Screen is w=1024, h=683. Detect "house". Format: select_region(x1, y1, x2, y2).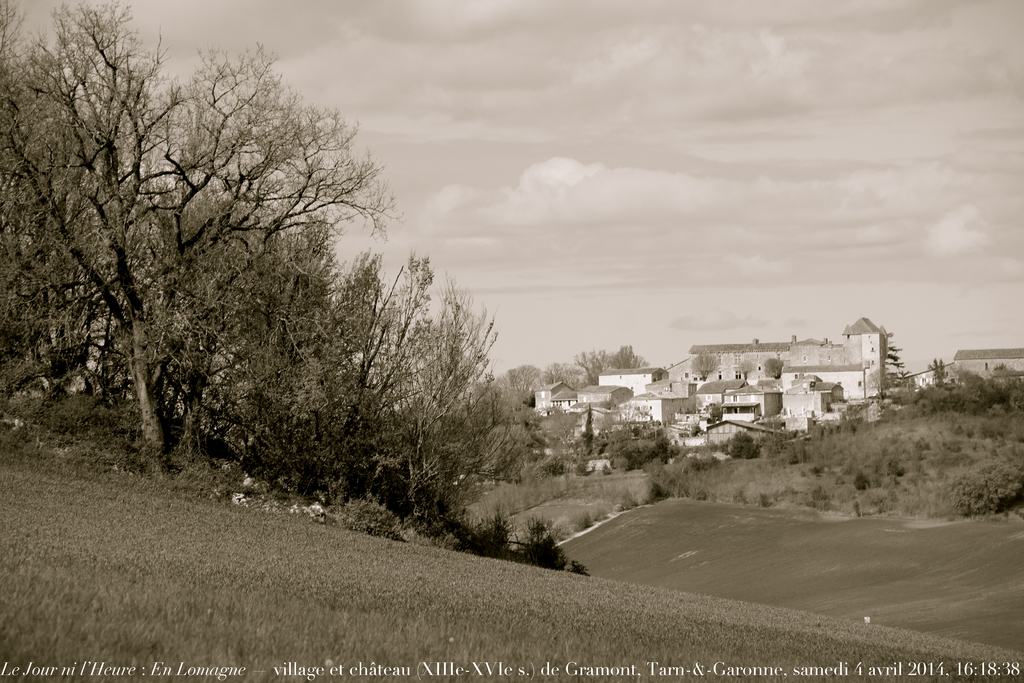
select_region(685, 365, 769, 452).
